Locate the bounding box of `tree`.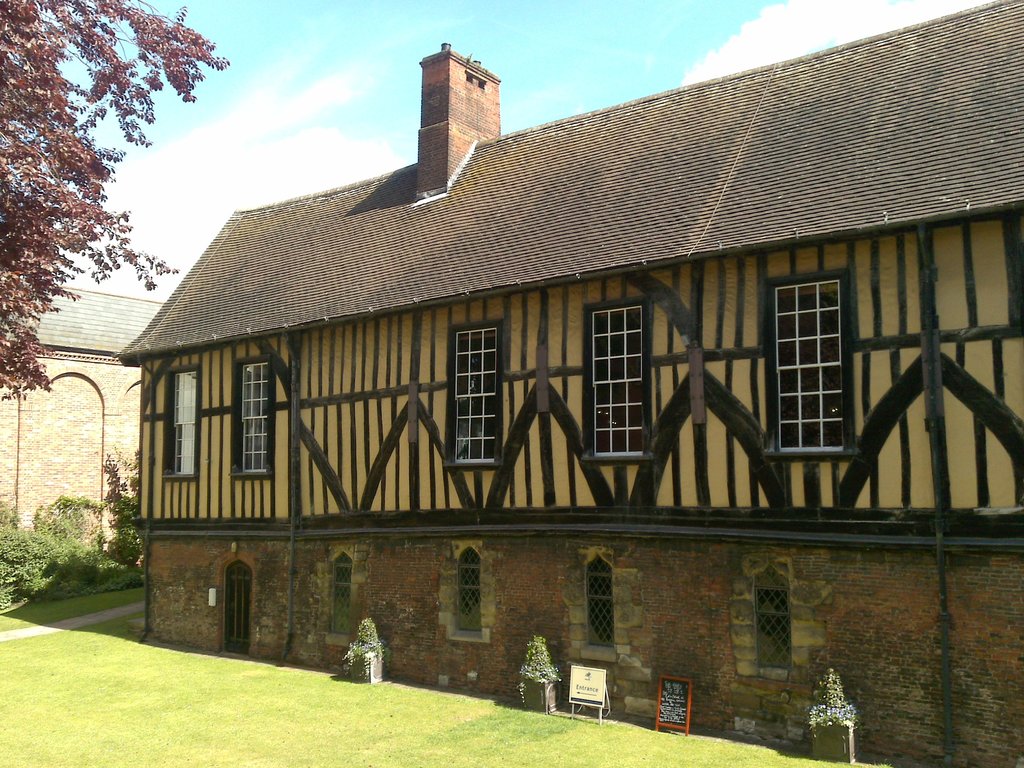
Bounding box: {"x1": 4, "y1": 3, "x2": 232, "y2": 388}.
